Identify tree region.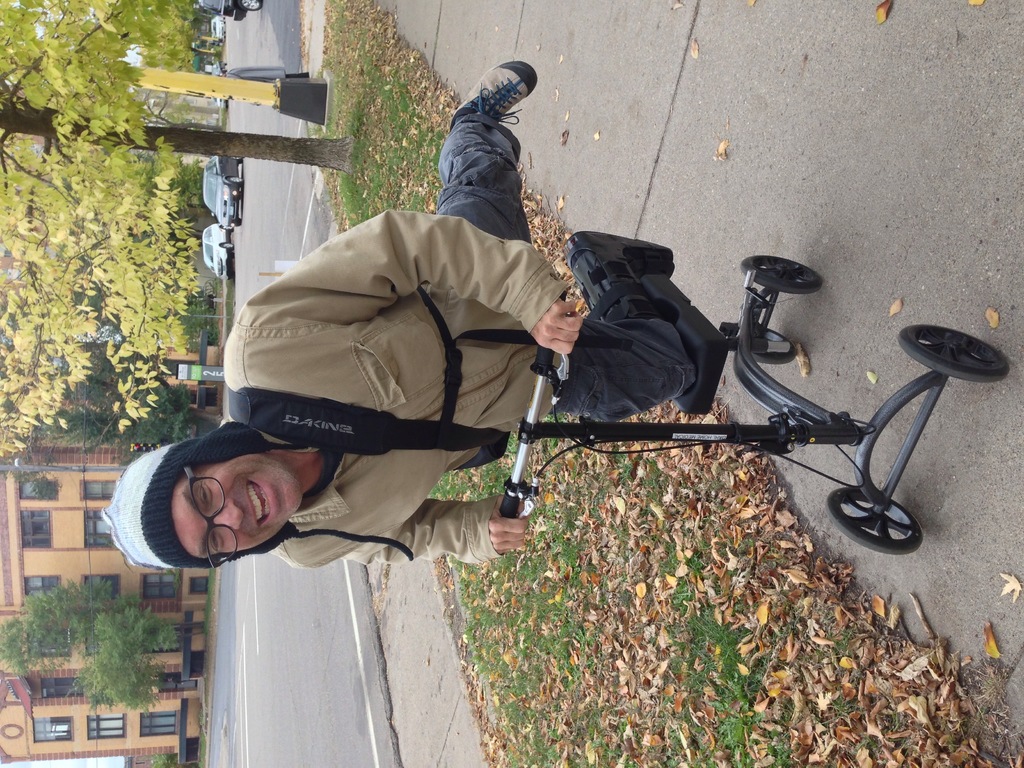
Region: locate(0, 559, 188, 728).
